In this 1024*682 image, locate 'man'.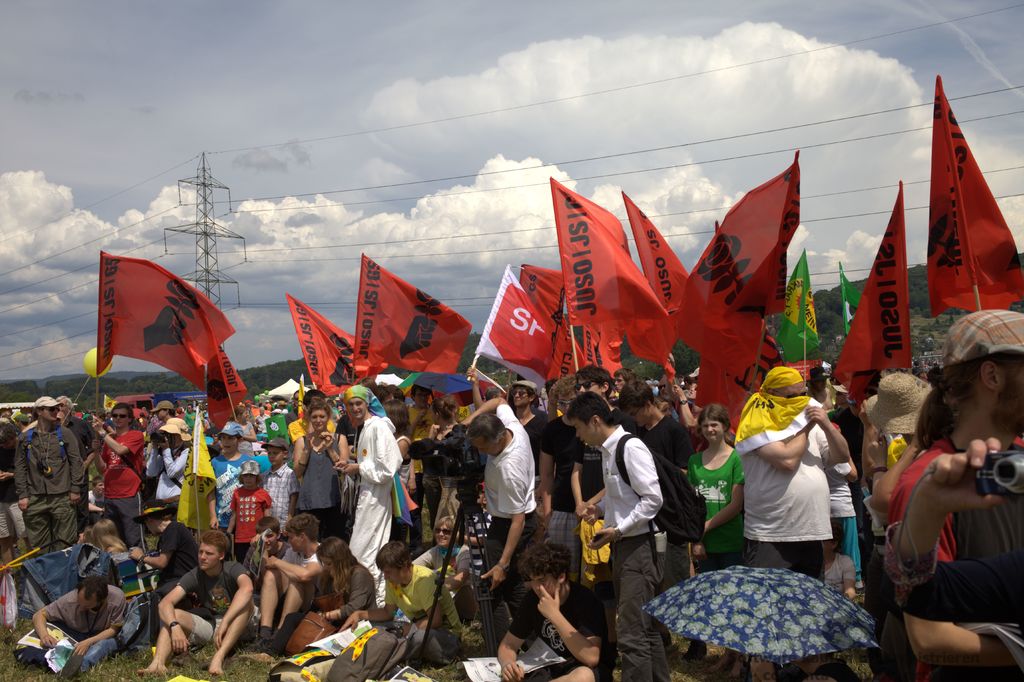
Bounding box: [x1=150, y1=401, x2=174, y2=424].
